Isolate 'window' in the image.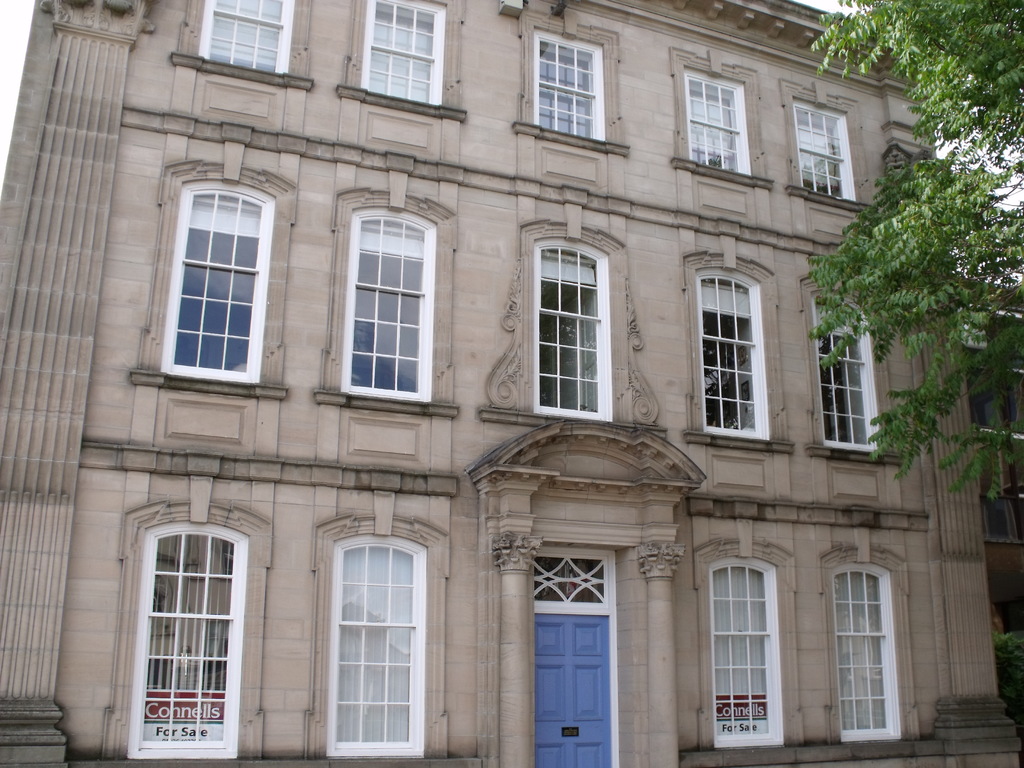
Isolated region: BBox(127, 524, 244, 763).
